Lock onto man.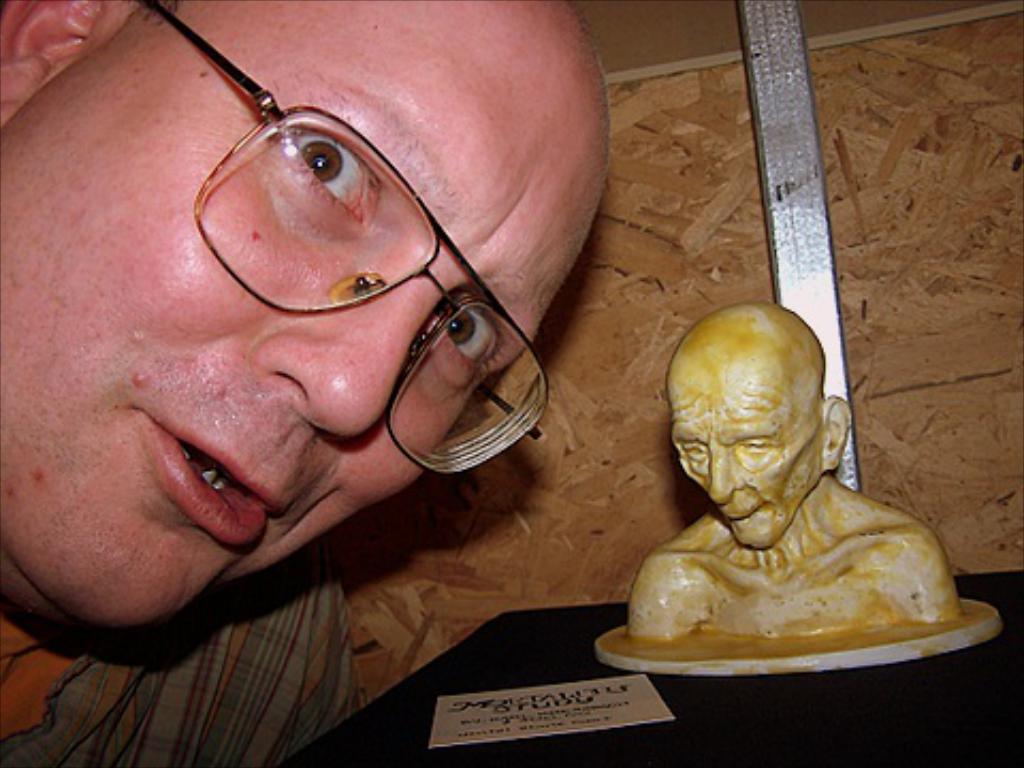
Locked: 0:0:706:767.
